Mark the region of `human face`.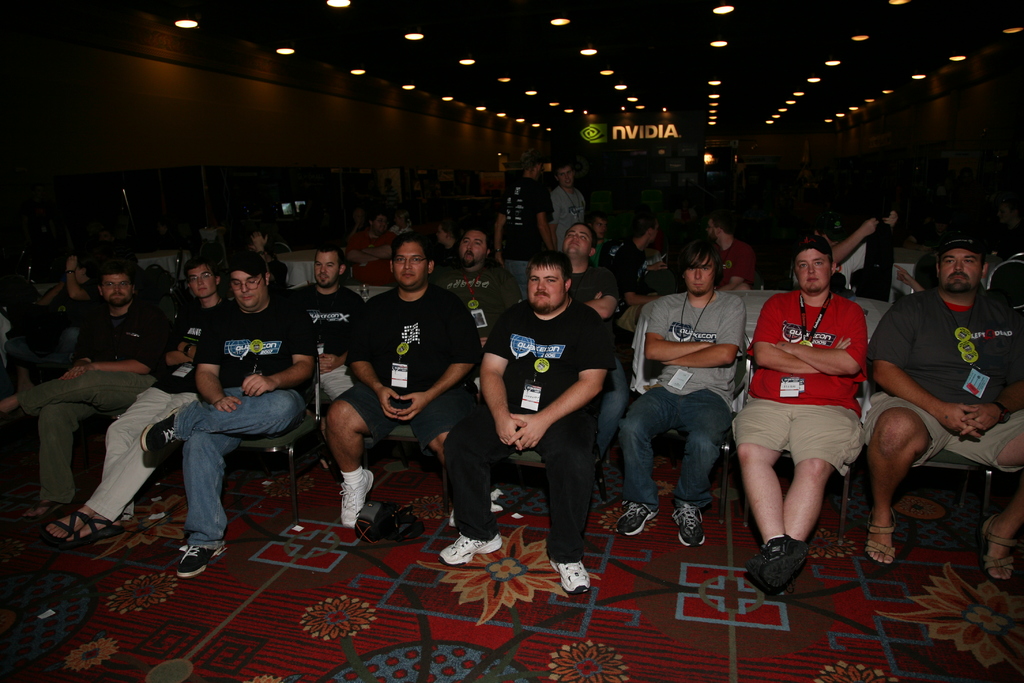
Region: l=190, t=265, r=223, b=300.
